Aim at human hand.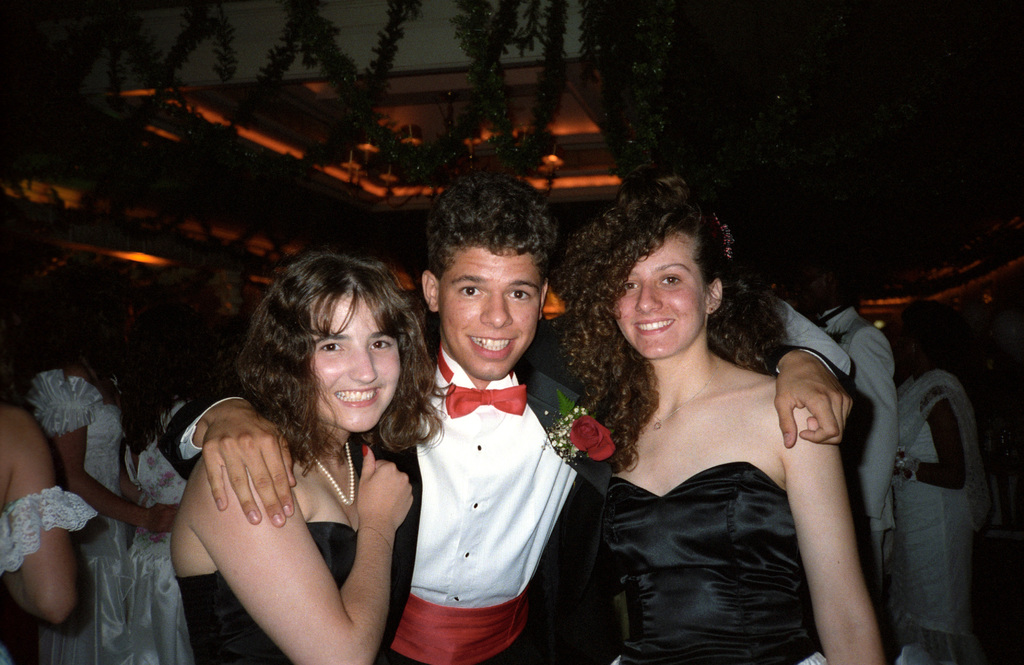
Aimed at 143:503:180:533.
